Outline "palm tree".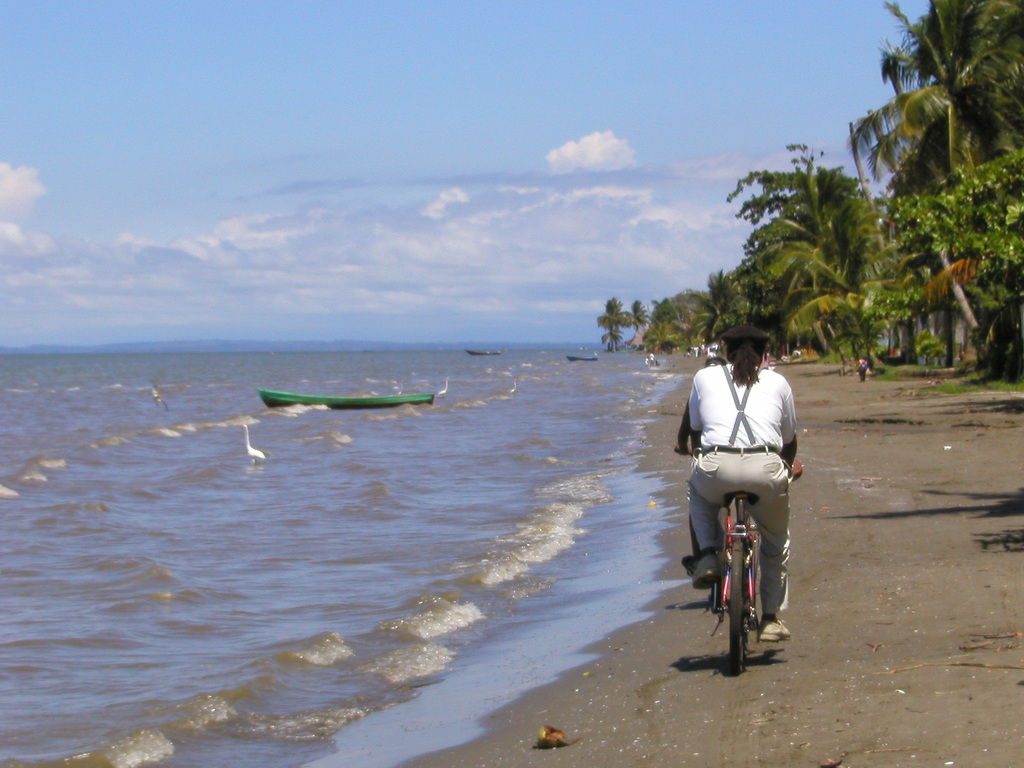
Outline: box=[634, 300, 662, 344].
